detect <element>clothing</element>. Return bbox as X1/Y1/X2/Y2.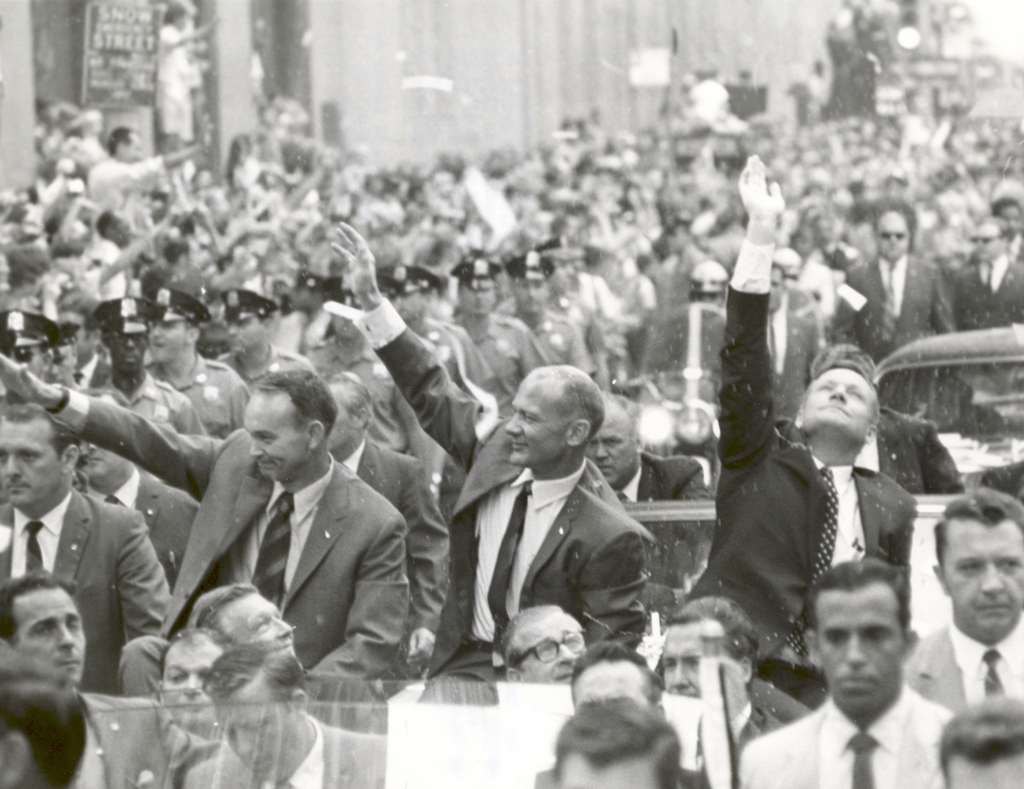
78/378/210/441.
